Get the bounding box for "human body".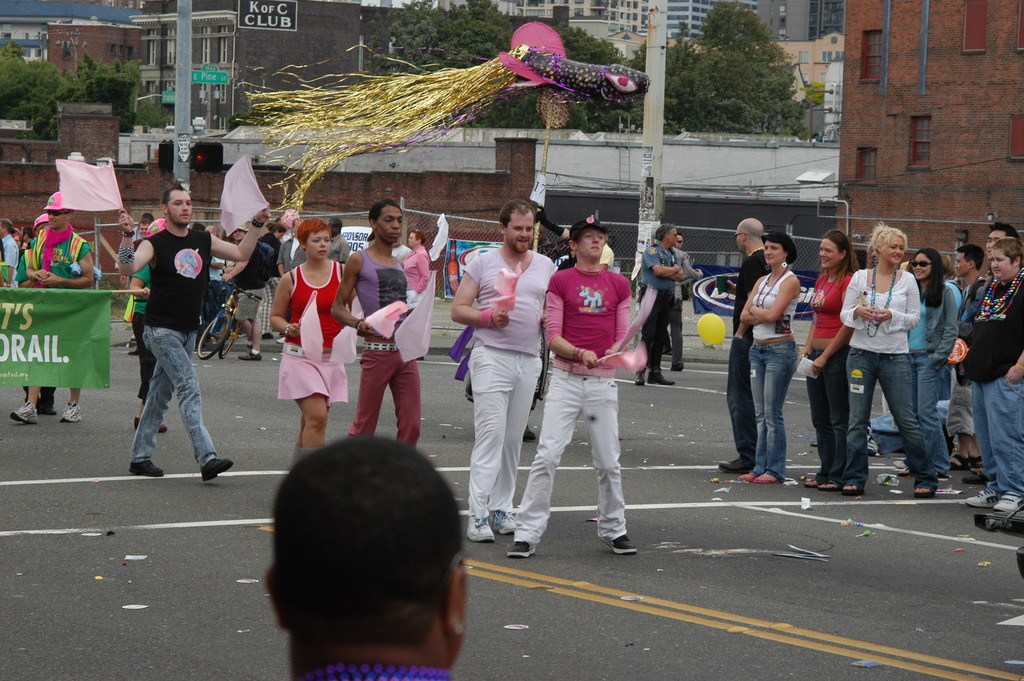
bbox=[450, 247, 559, 541].
